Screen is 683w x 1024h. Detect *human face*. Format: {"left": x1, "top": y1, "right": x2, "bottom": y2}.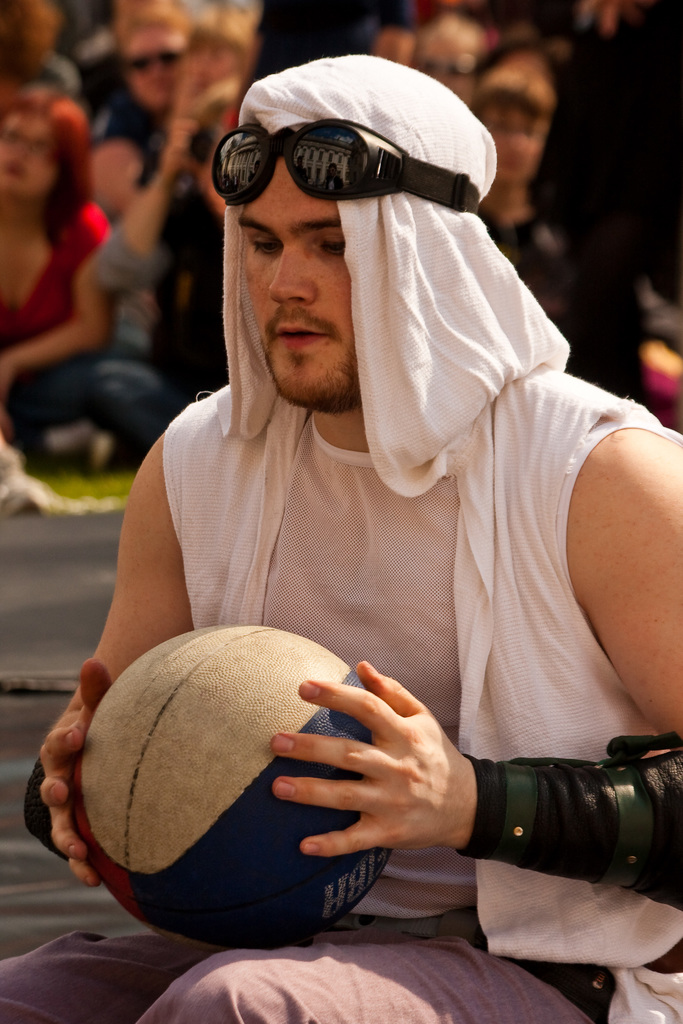
{"left": 483, "top": 106, "right": 555, "bottom": 191}.
